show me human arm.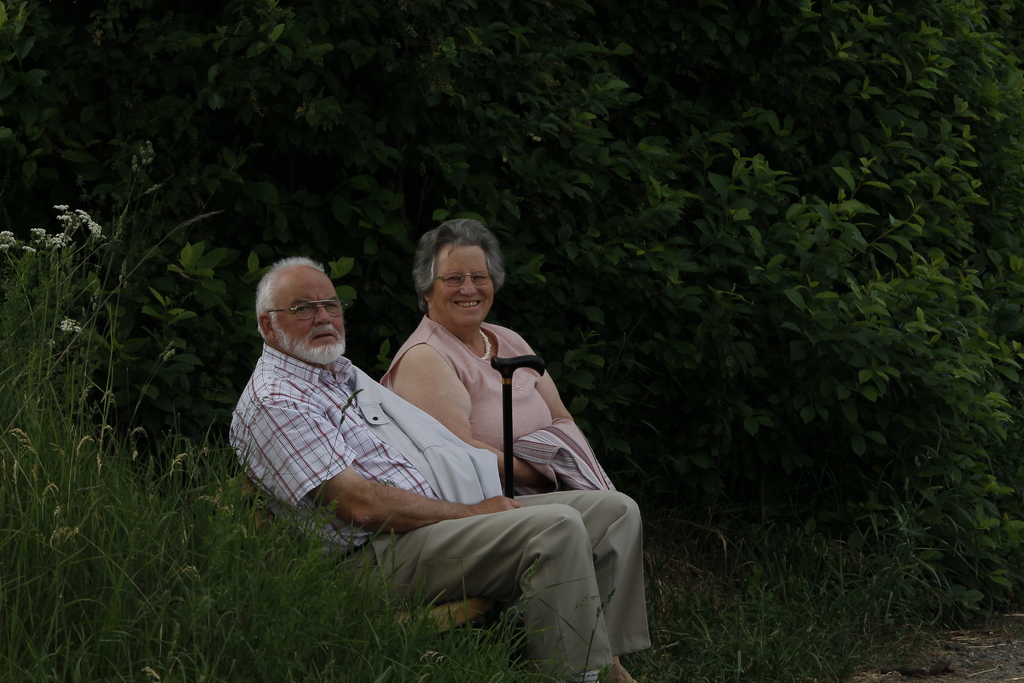
human arm is here: x1=386 y1=342 x2=539 y2=482.
